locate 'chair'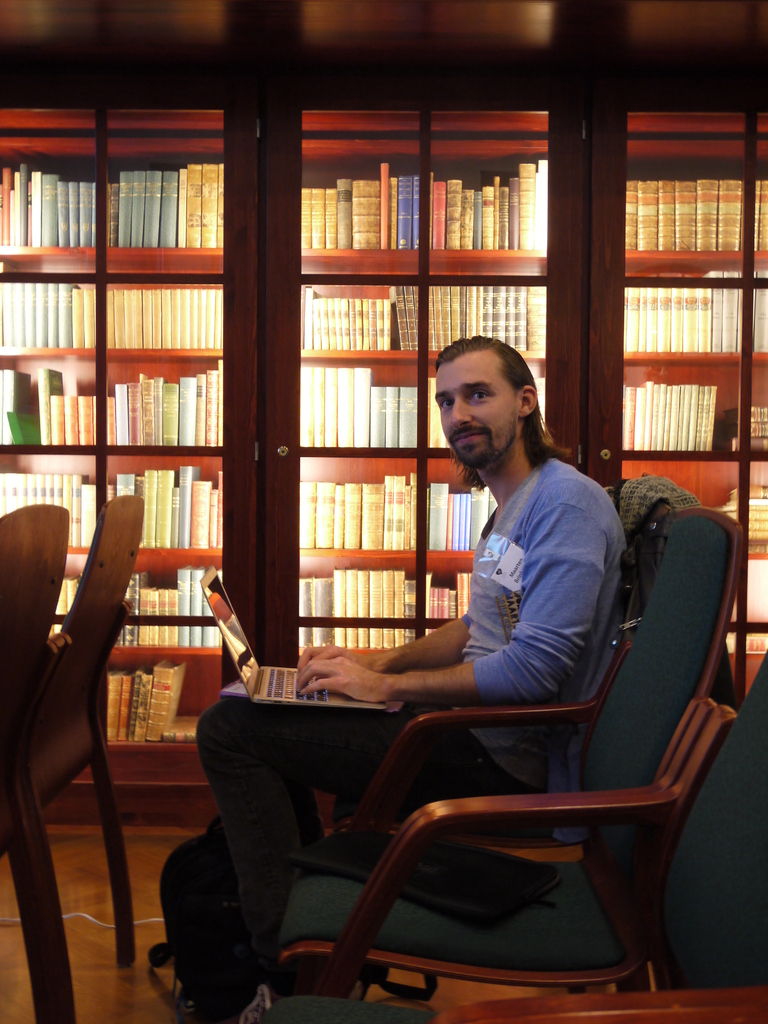
<bbox>246, 653, 767, 1023</bbox>
